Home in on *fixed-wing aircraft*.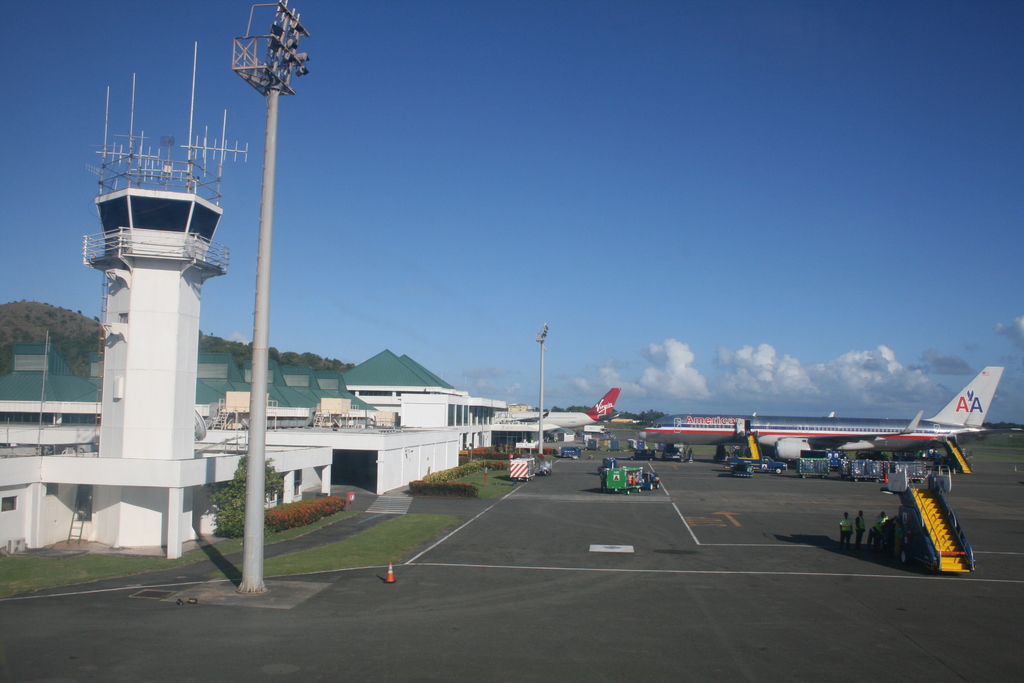
Homed in at <region>521, 389, 625, 439</region>.
